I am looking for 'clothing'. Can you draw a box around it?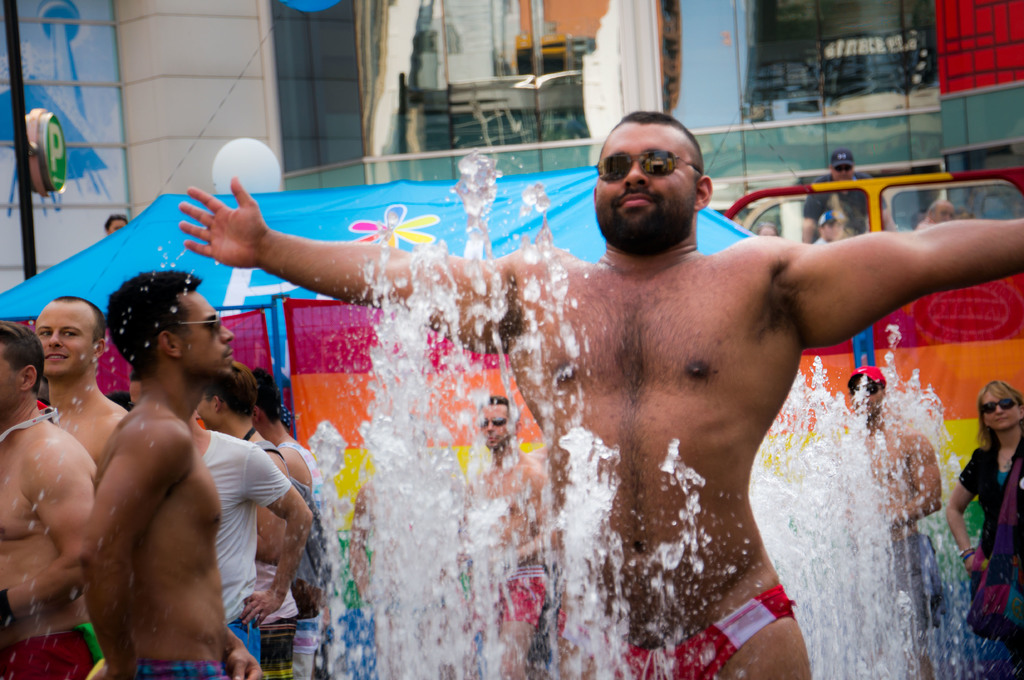
Sure, the bounding box is x1=121, y1=653, x2=226, y2=679.
